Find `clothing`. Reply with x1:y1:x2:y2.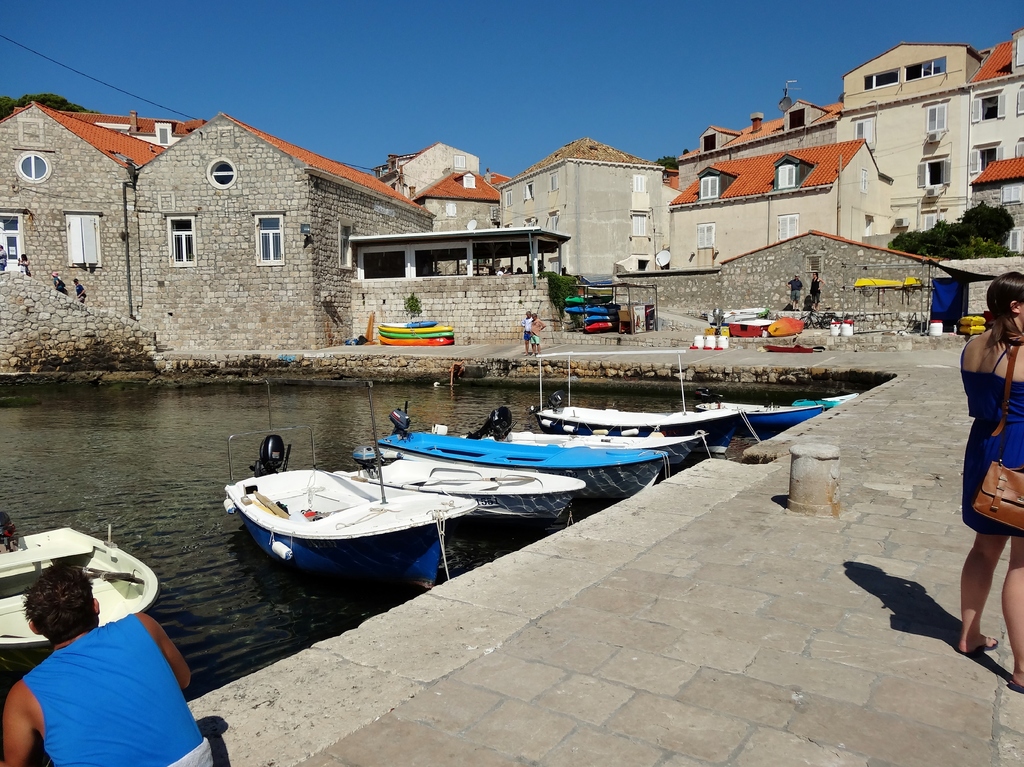
25:608:225:766.
